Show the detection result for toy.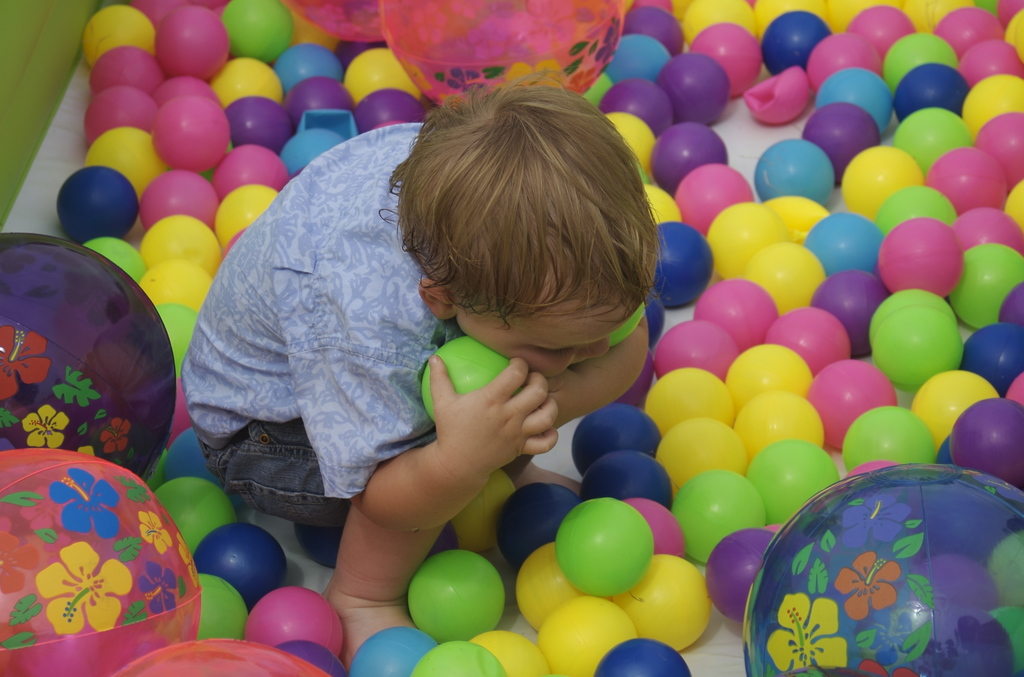
detection(810, 109, 879, 177).
